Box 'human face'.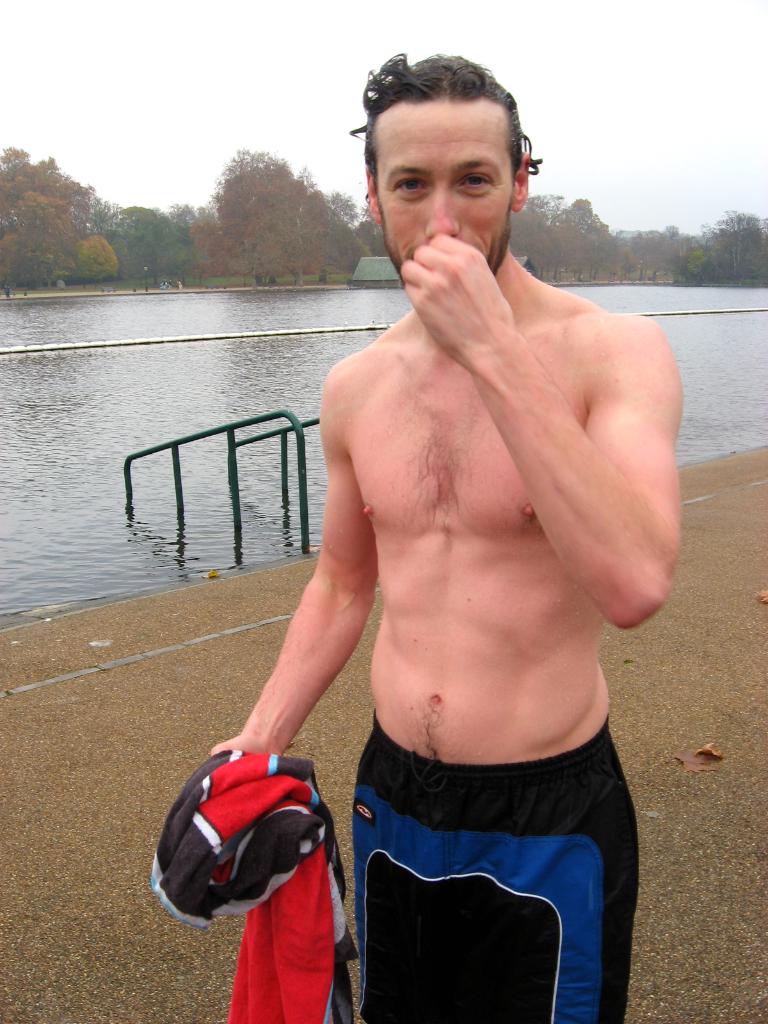
<bbox>374, 94, 510, 290</bbox>.
